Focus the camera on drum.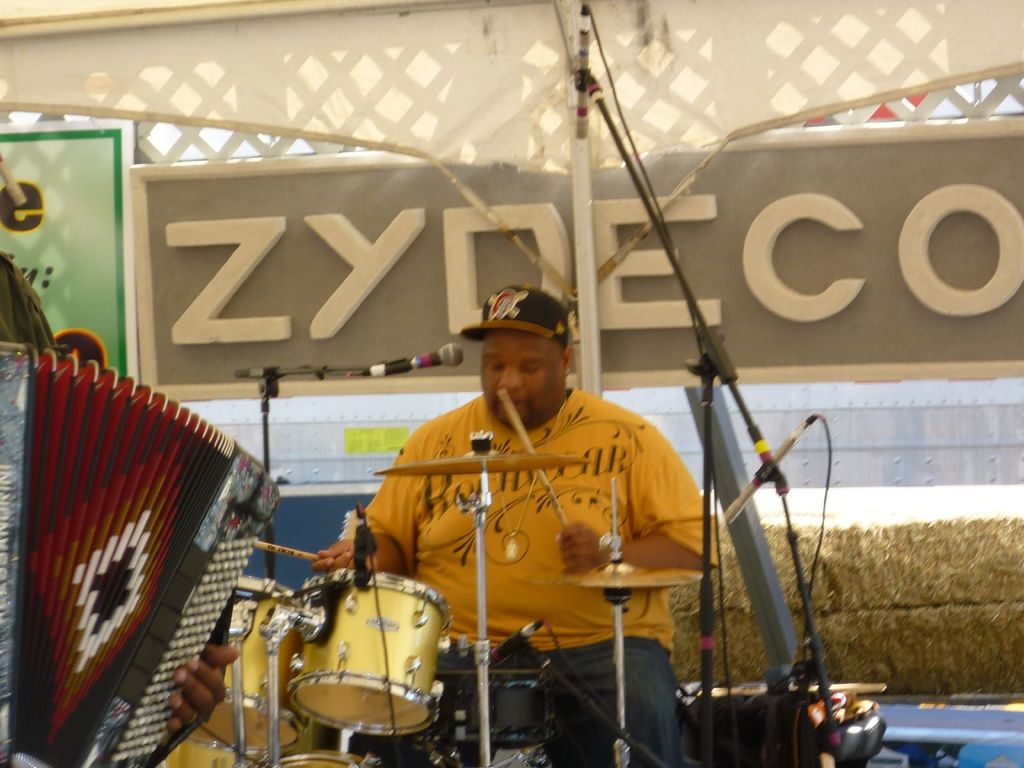
Focus region: rect(264, 749, 380, 767).
